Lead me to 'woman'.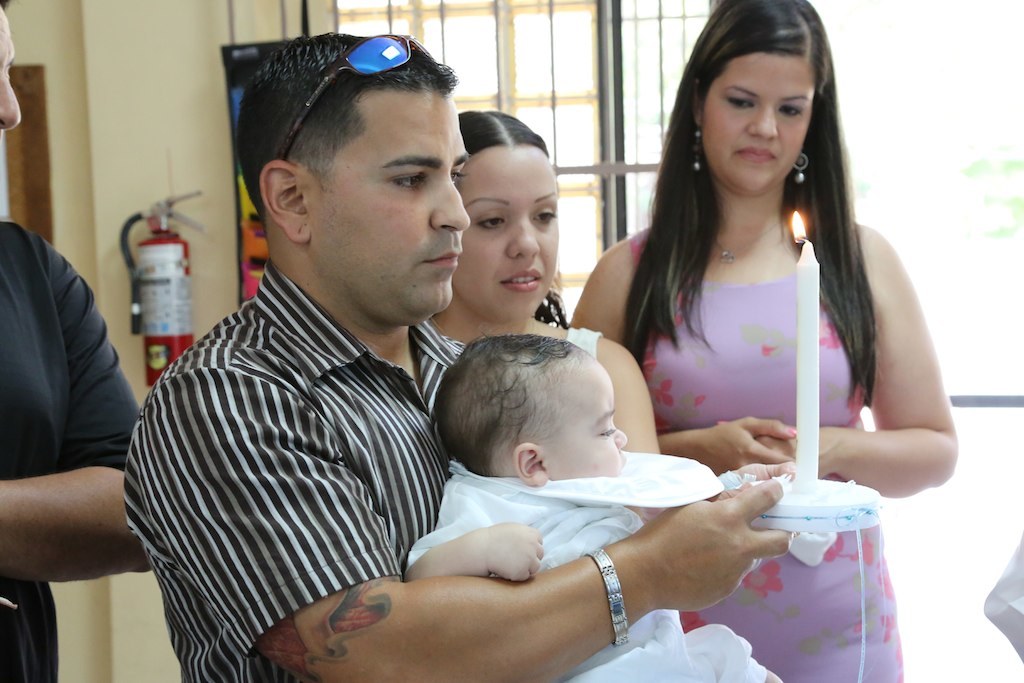
Lead to pyautogui.locateOnScreen(424, 103, 666, 528).
